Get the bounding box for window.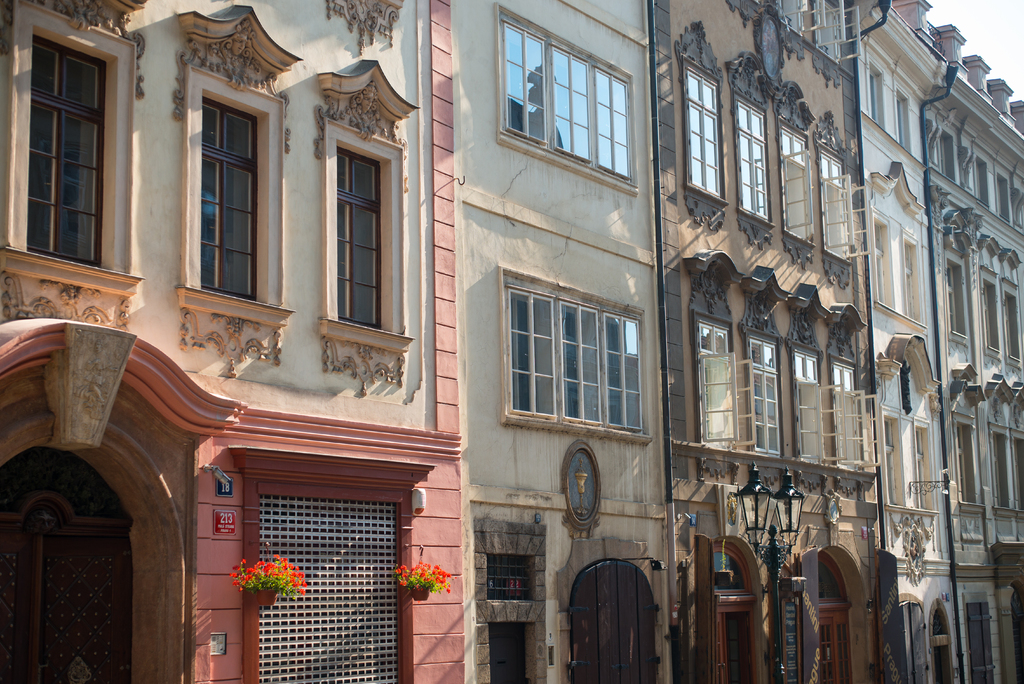
rect(868, 81, 876, 113).
